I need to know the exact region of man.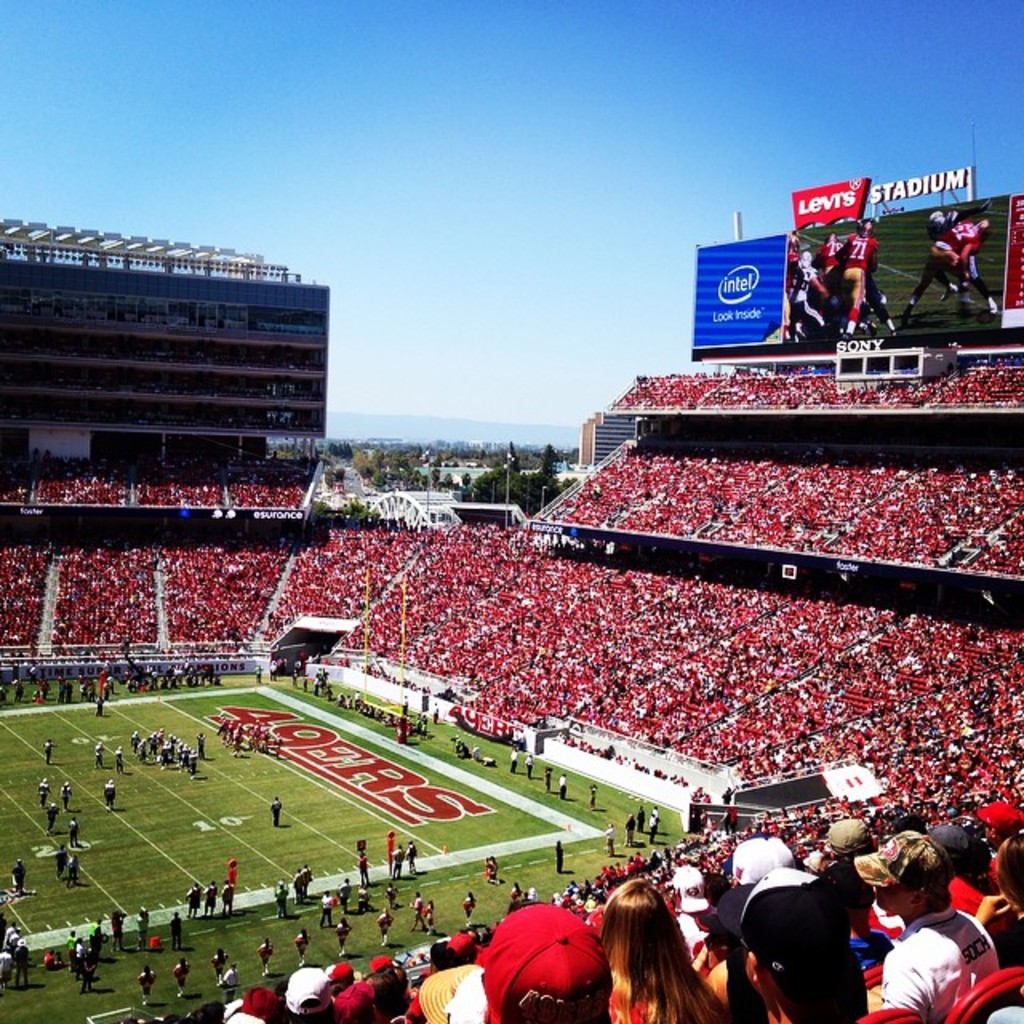
Region: locate(40, 738, 59, 762).
